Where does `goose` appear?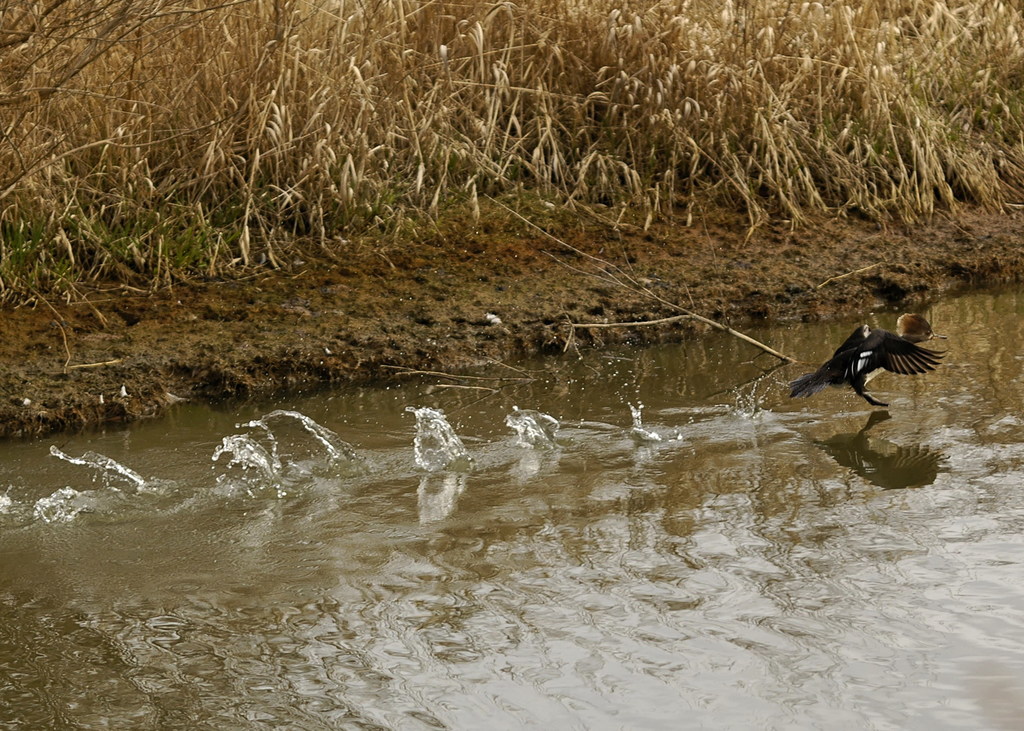
Appears at (812,302,961,421).
